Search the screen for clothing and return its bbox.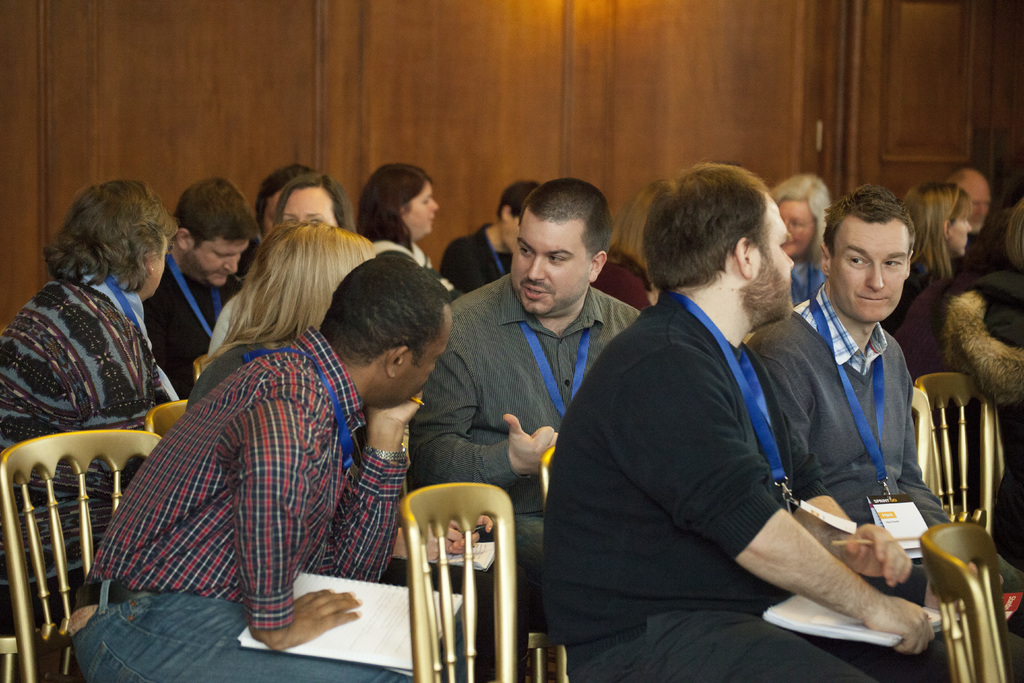
Found: [876,255,934,344].
